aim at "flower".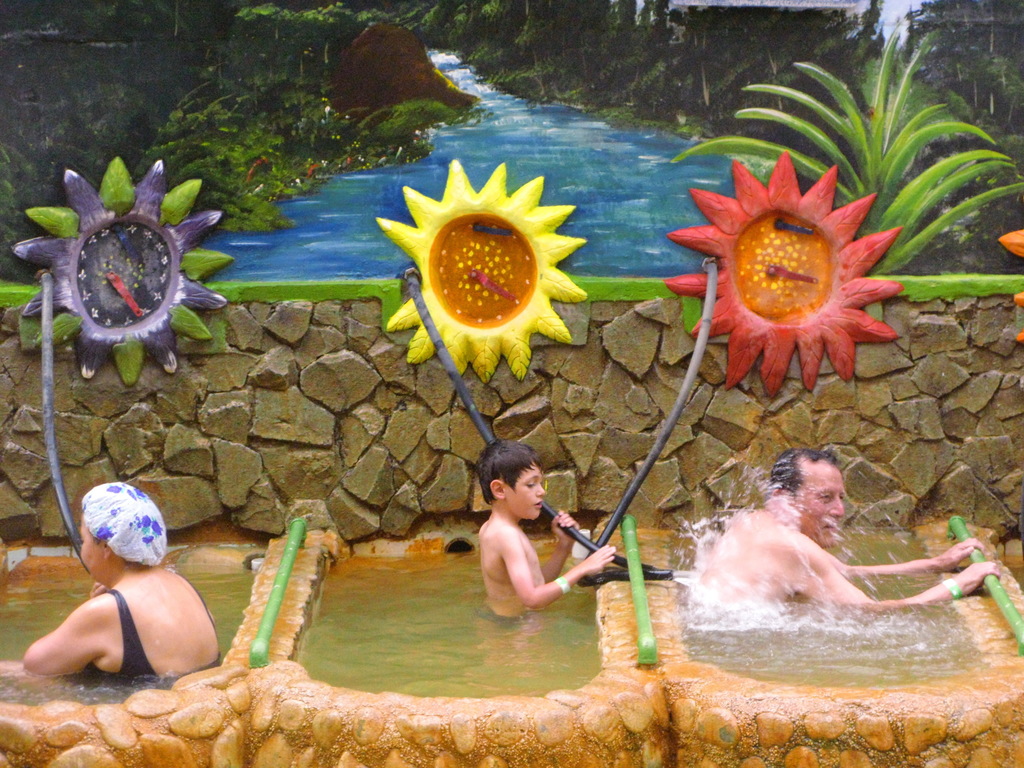
Aimed at <region>8, 152, 237, 389</region>.
